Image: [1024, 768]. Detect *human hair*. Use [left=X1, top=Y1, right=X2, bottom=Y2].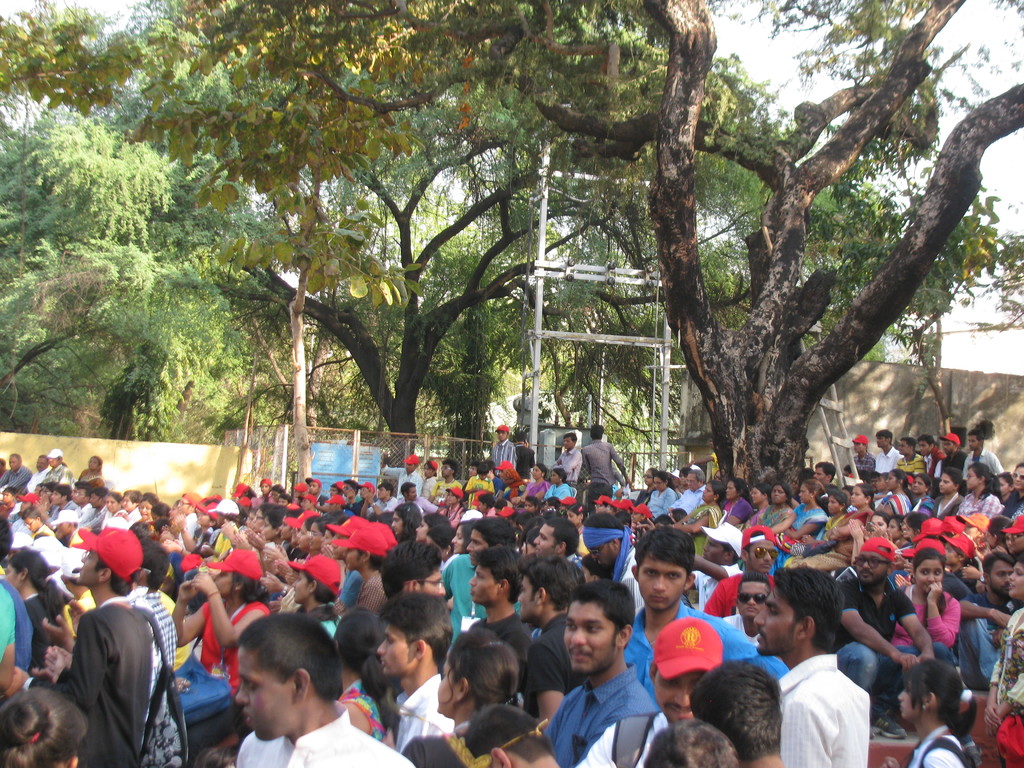
[left=378, top=483, right=392, bottom=495].
